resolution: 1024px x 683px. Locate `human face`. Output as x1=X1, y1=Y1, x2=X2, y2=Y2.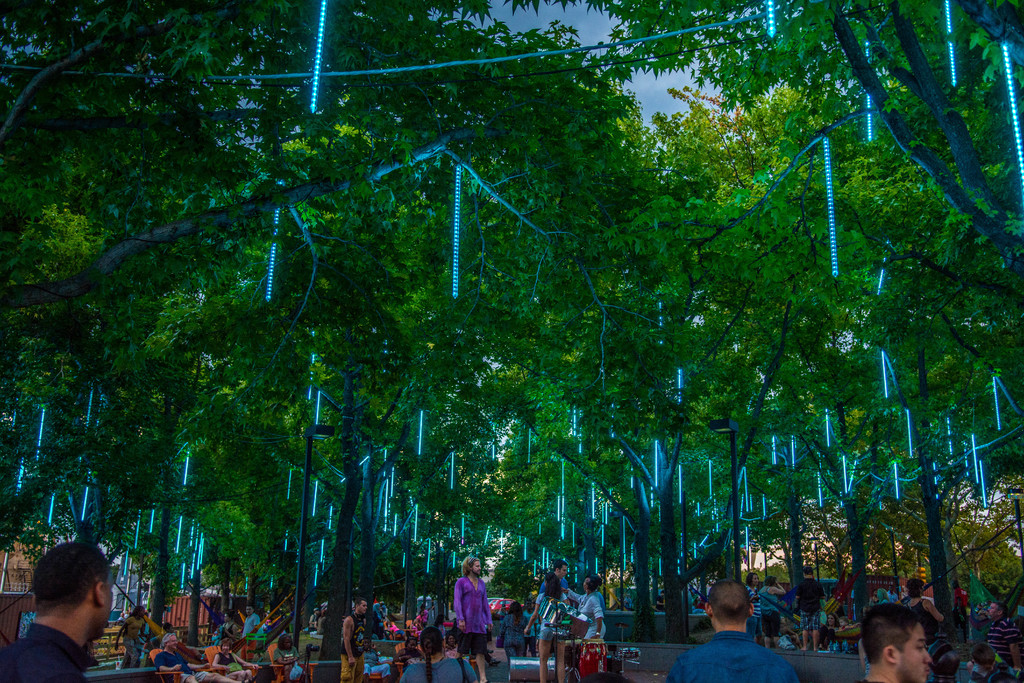
x1=901, y1=625, x2=932, y2=680.
